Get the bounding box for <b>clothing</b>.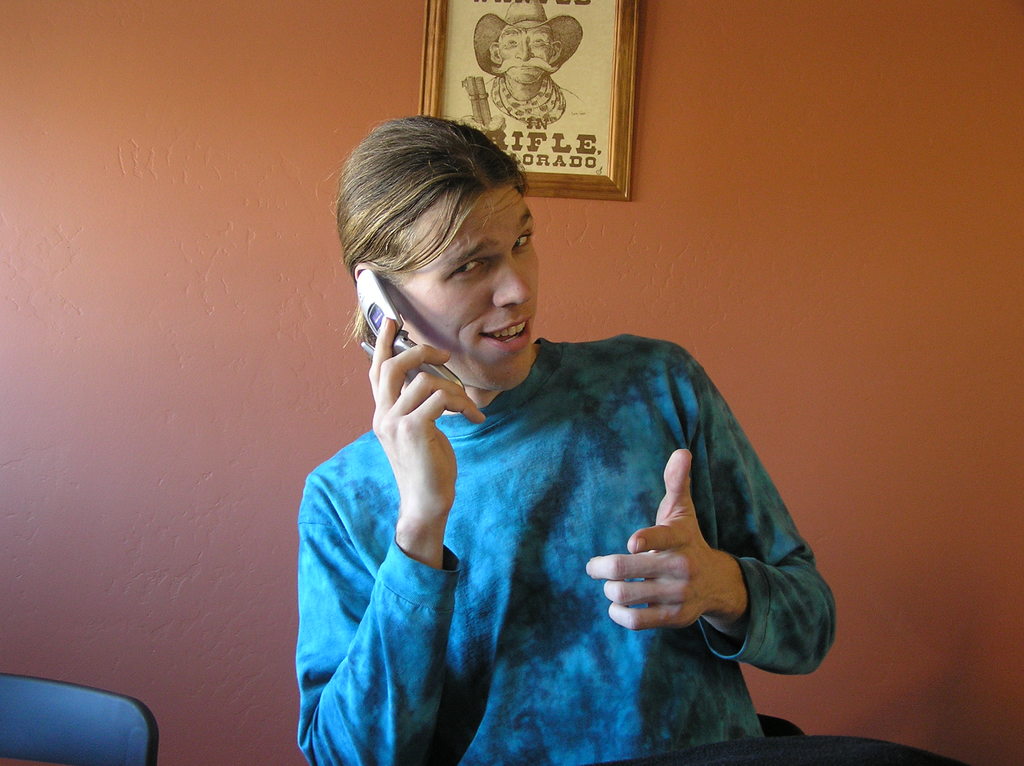
{"x1": 296, "y1": 328, "x2": 837, "y2": 765}.
